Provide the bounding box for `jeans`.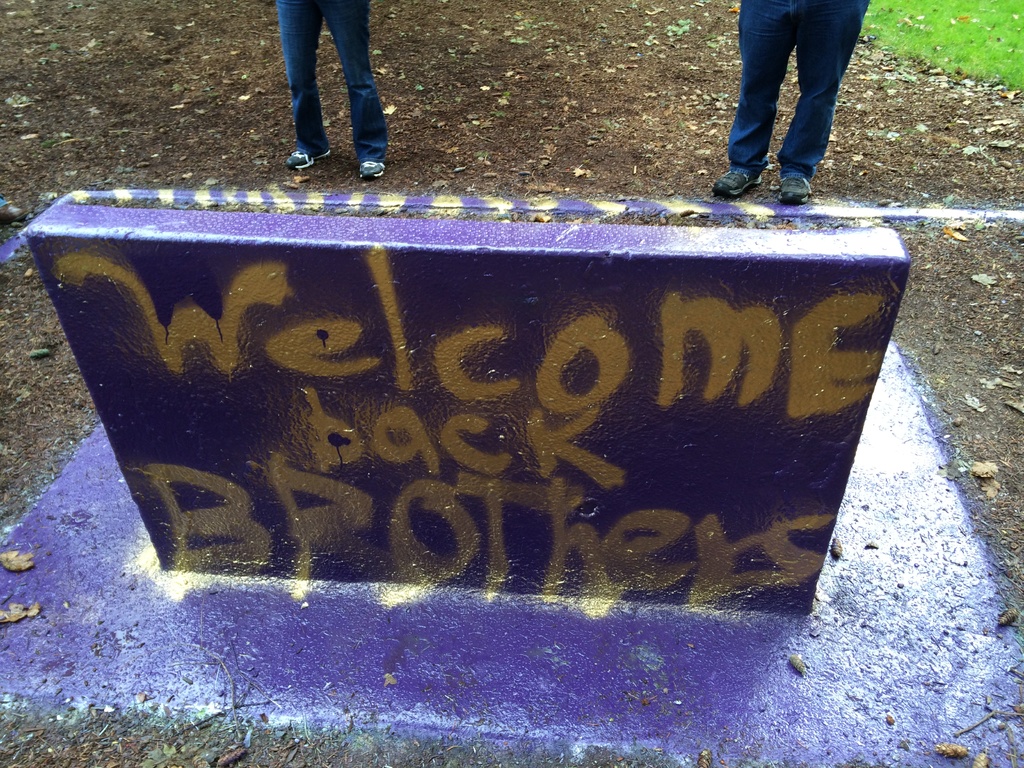
x1=271 y1=0 x2=392 y2=163.
